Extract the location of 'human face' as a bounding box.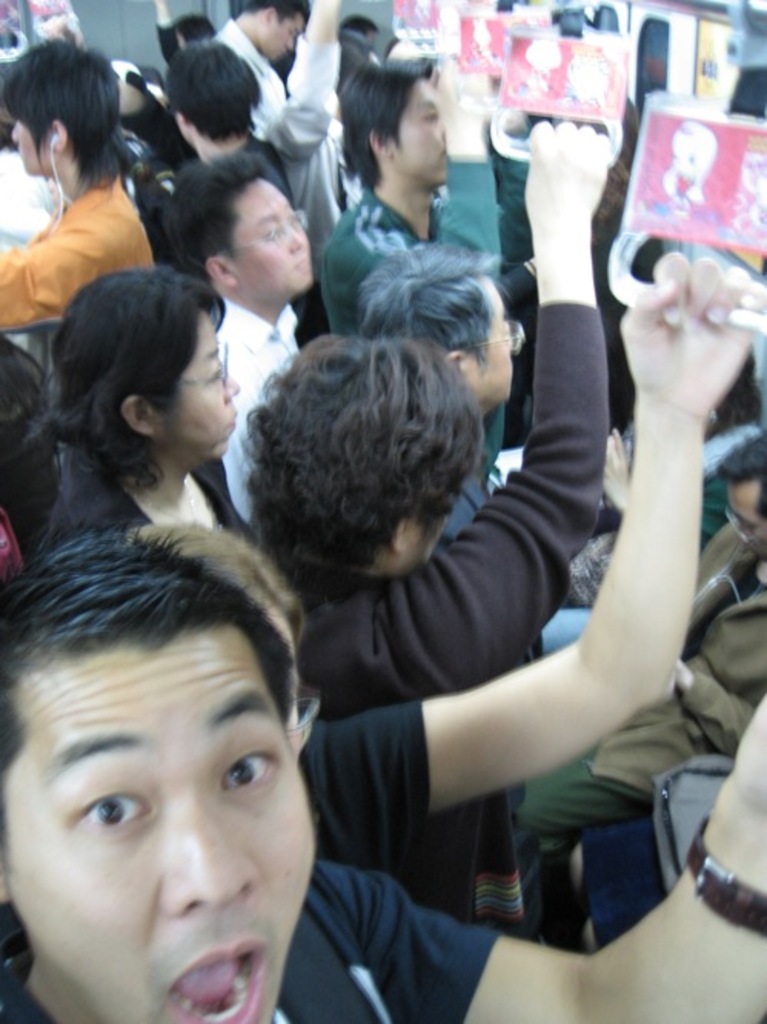
rect(254, 12, 309, 58).
